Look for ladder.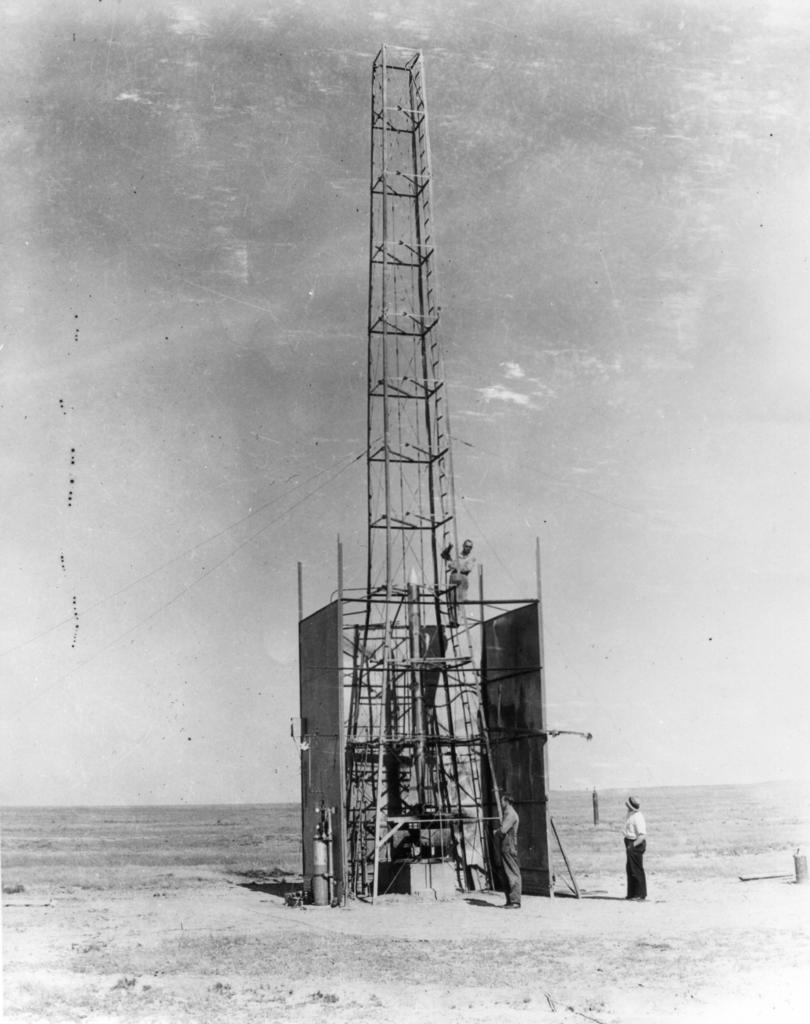
Found: (311,44,534,920).
